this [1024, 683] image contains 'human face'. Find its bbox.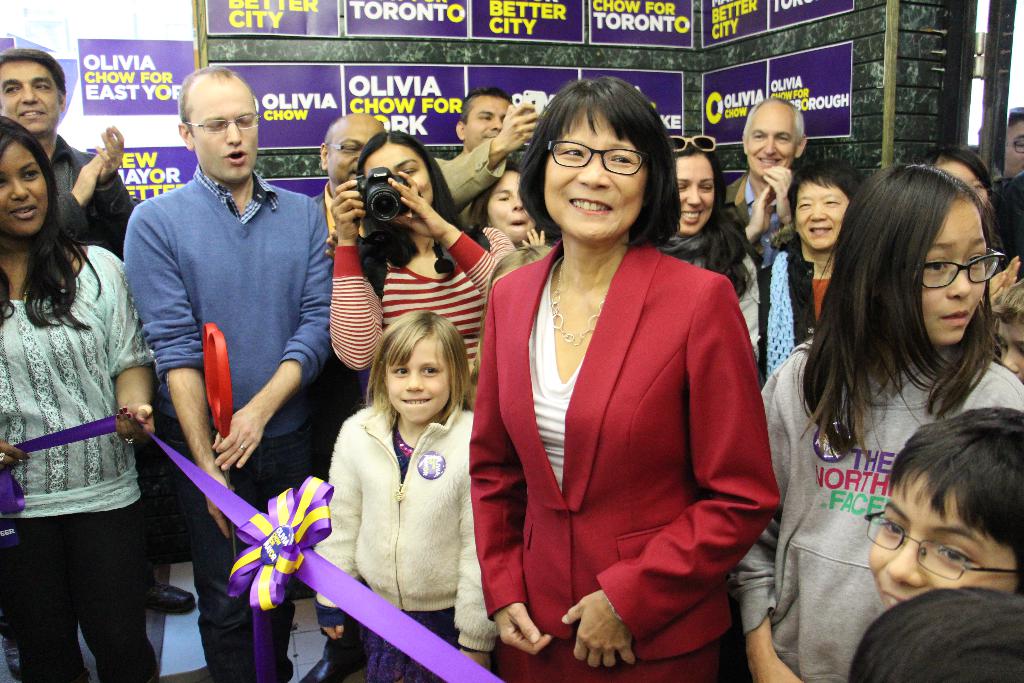
select_region(328, 126, 383, 183).
